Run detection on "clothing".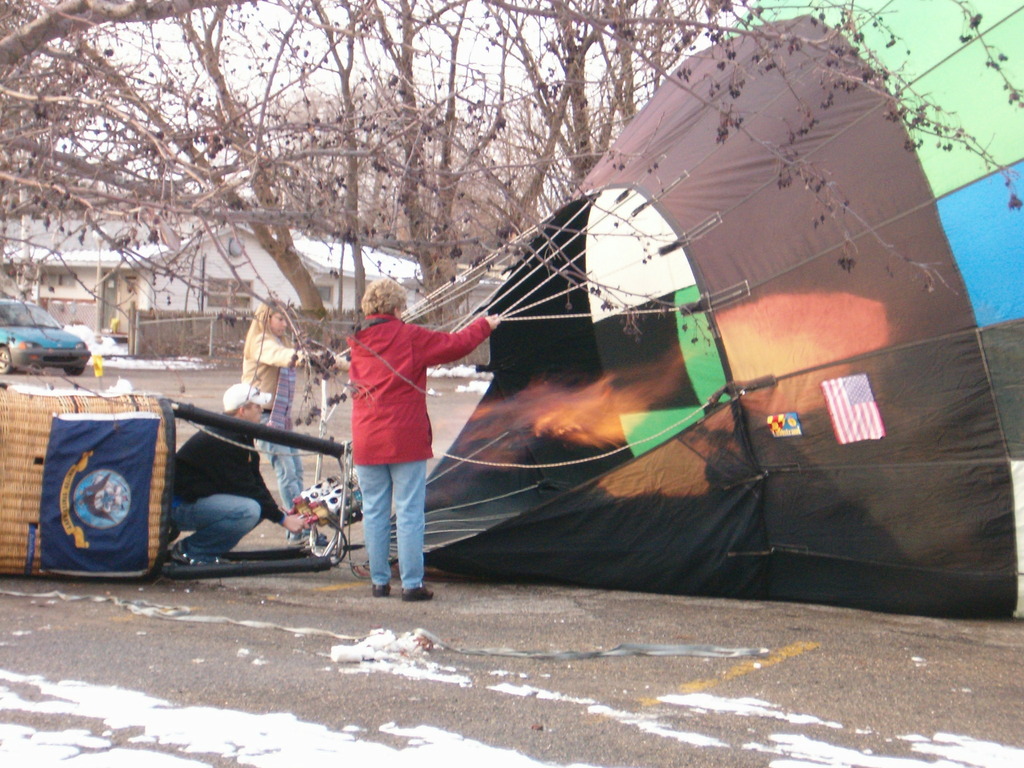
Result: [335, 278, 451, 577].
